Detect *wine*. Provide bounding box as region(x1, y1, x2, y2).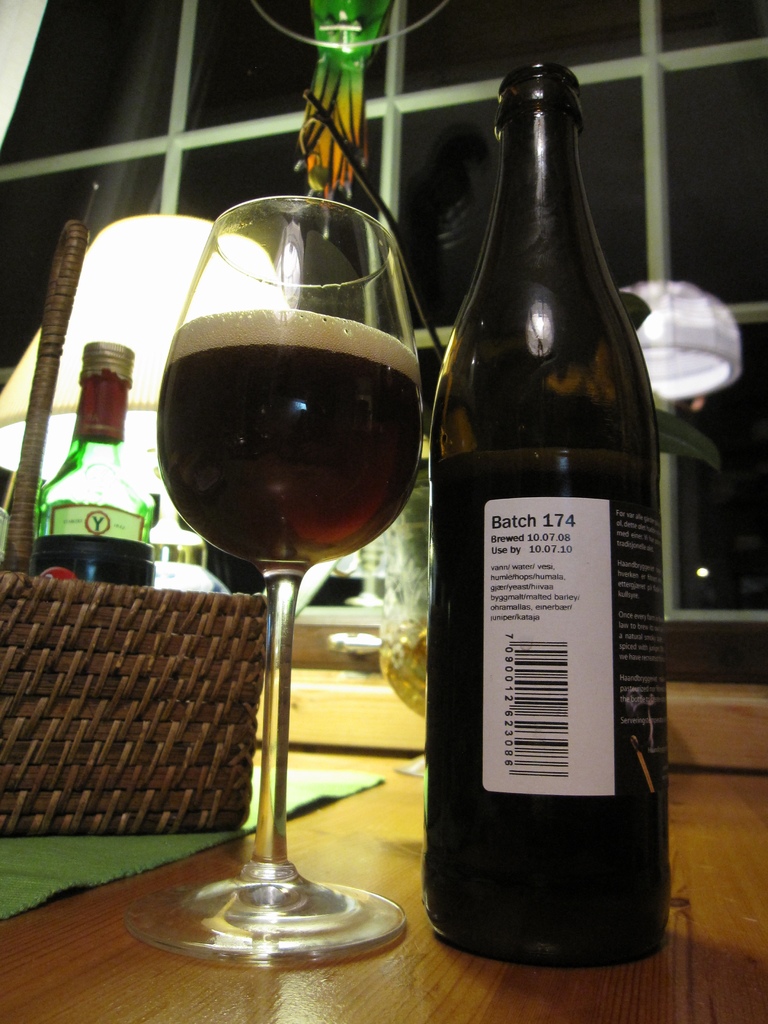
region(150, 337, 429, 580).
